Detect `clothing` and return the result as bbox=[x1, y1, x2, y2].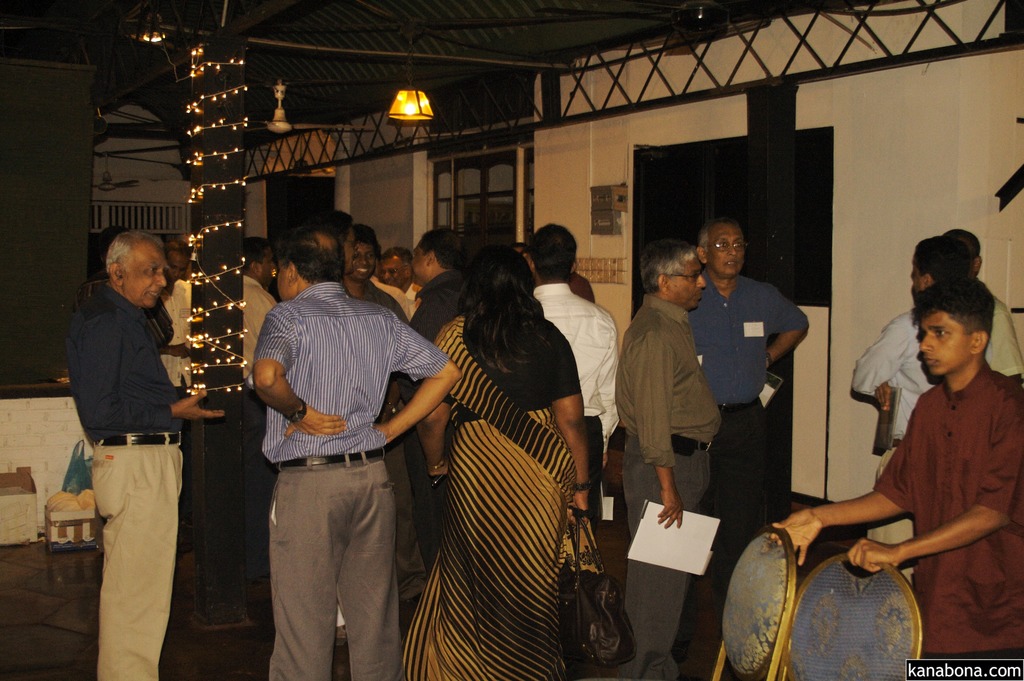
bbox=[61, 283, 186, 680].
